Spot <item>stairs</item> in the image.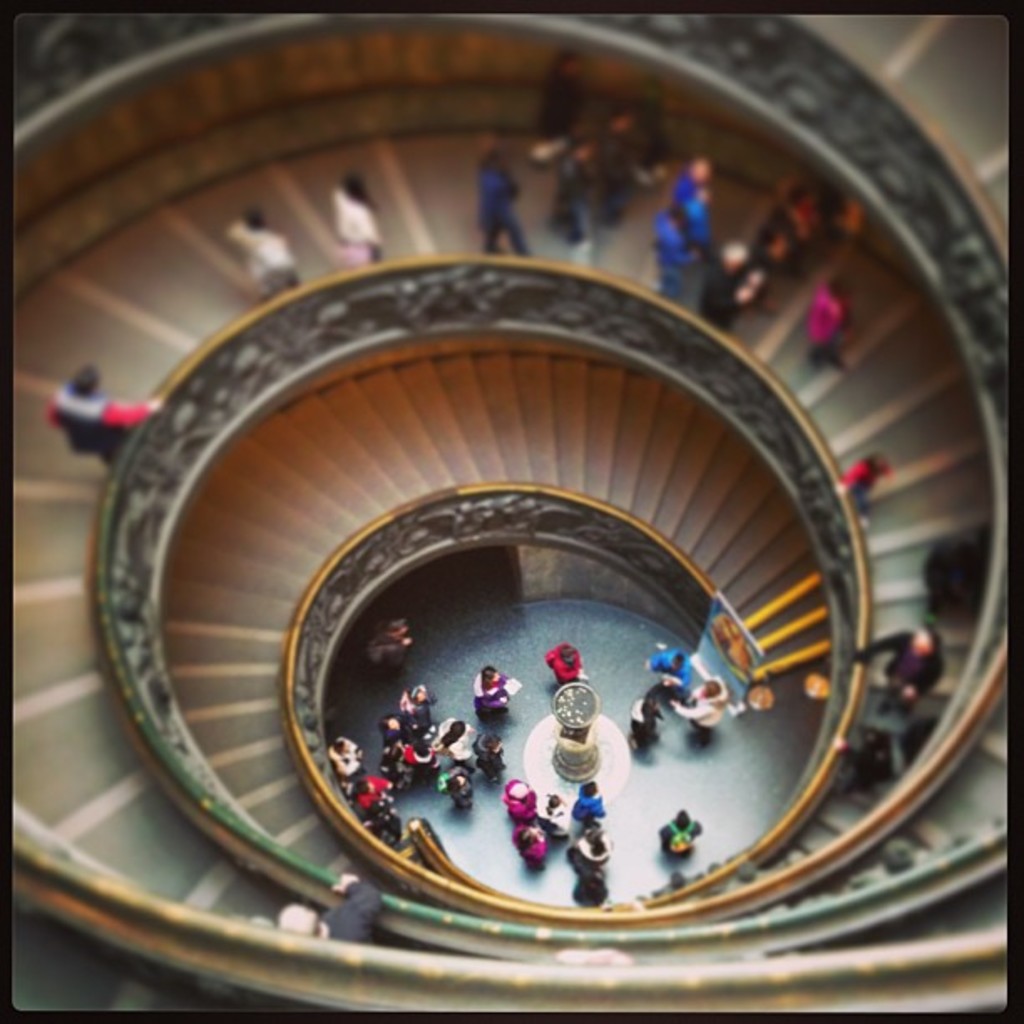
<item>stairs</item> found at (13,17,1012,947).
